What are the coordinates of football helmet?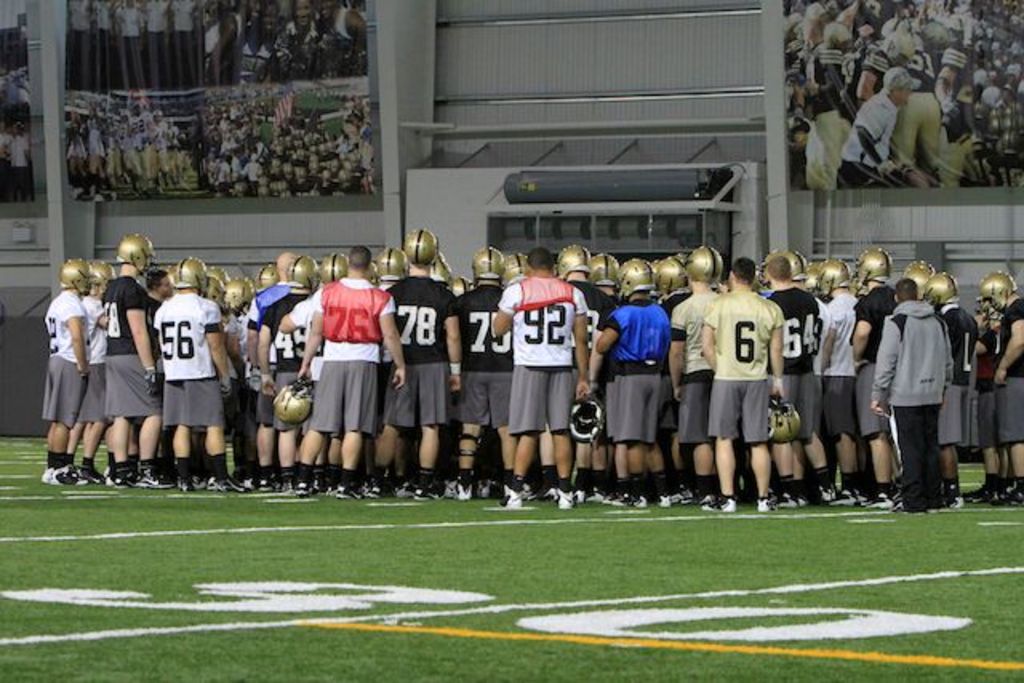
Rect(115, 230, 155, 275).
